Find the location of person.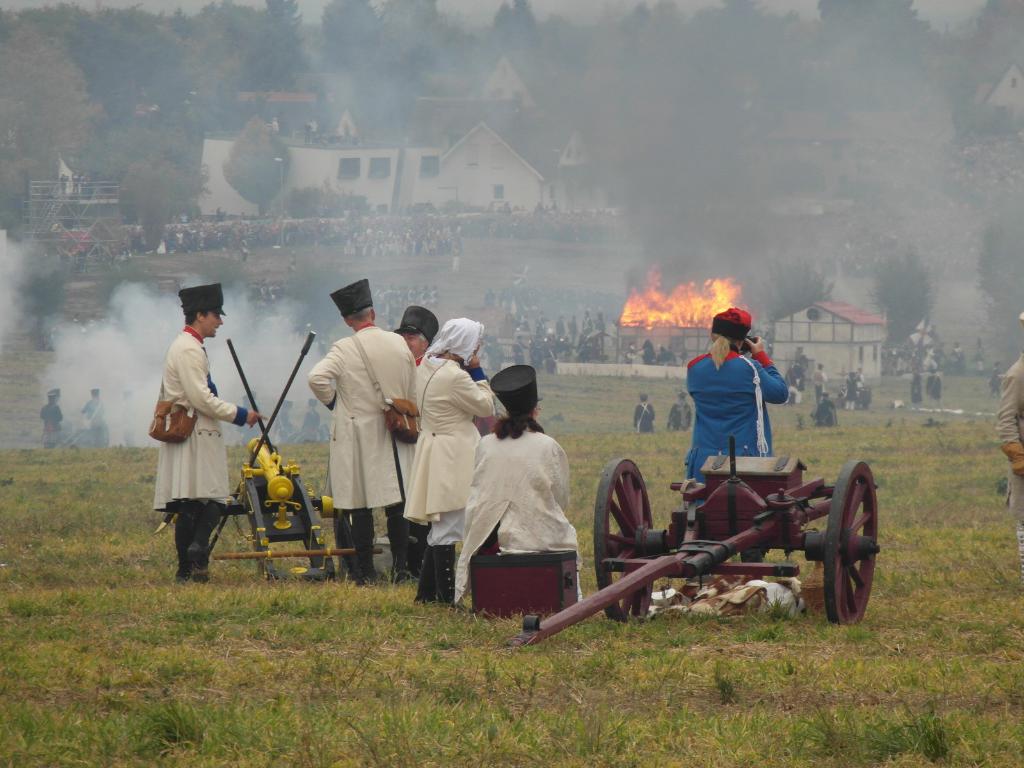
Location: left=399, top=316, right=500, bottom=602.
